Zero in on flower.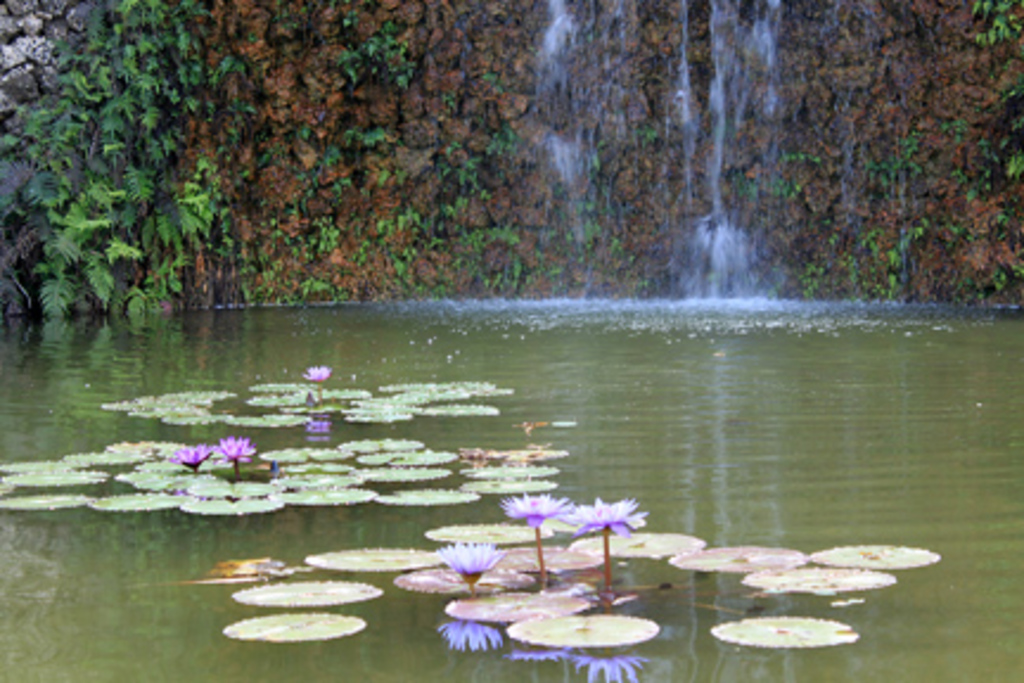
Zeroed in: (303,360,332,384).
